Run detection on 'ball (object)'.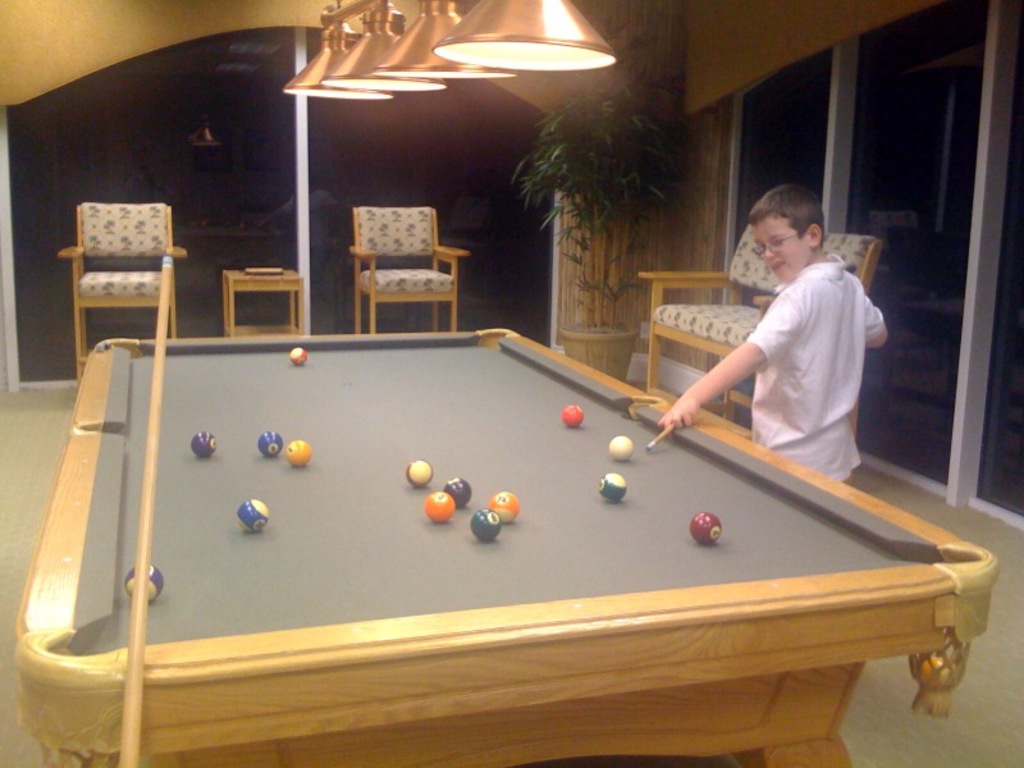
Result: {"x1": 596, "y1": 472, "x2": 626, "y2": 499}.
